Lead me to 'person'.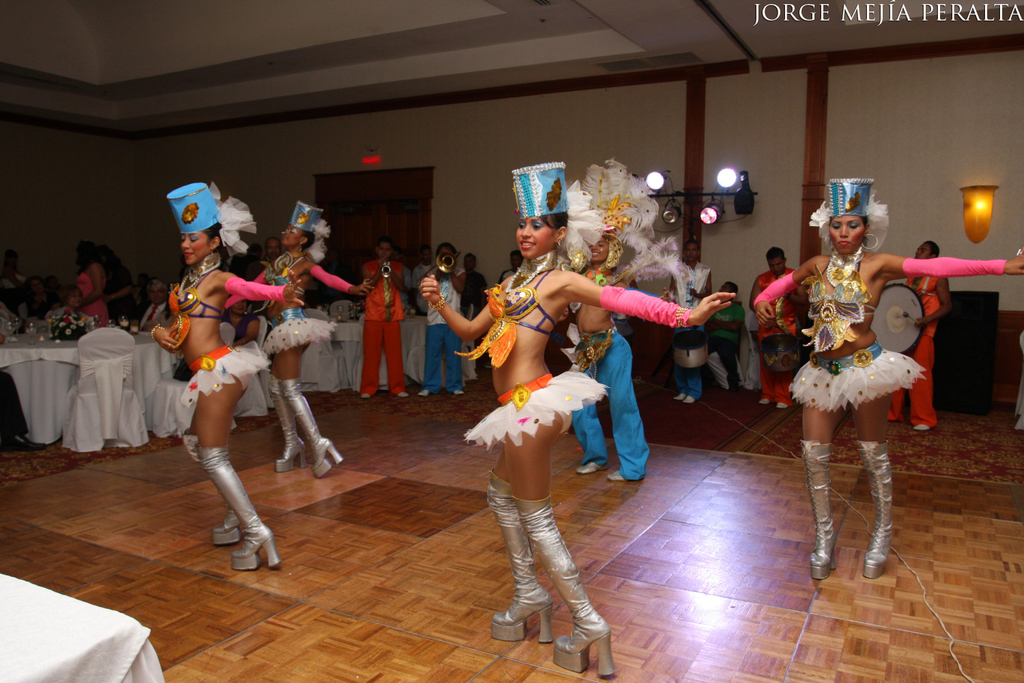
Lead to bbox(153, 176, 274, 586).
